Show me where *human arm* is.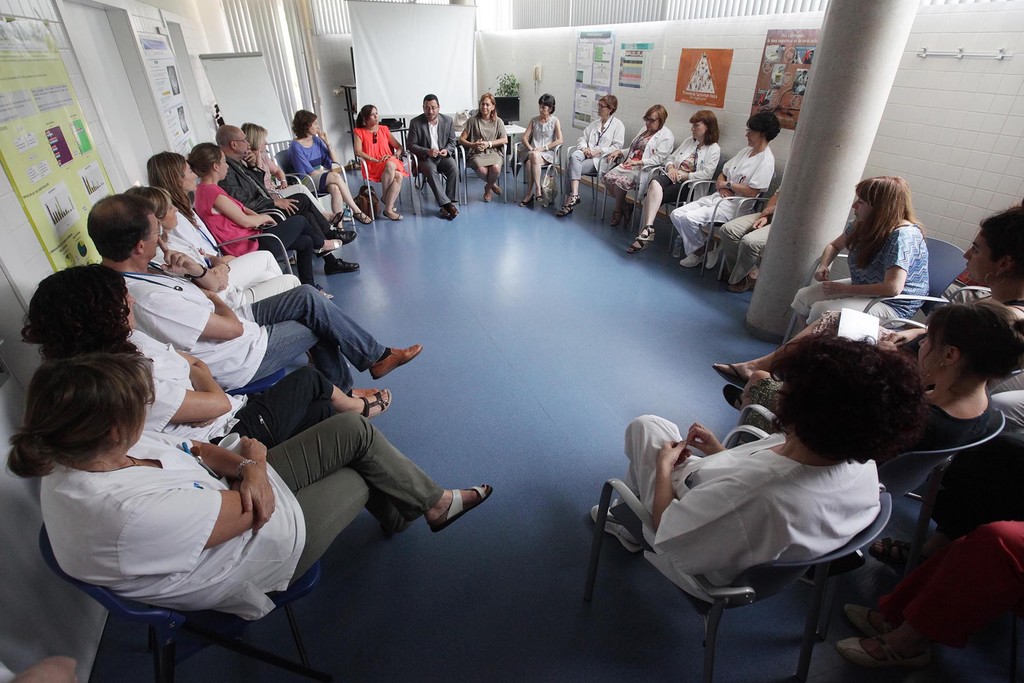
*human arm* is at box=[143, 430, 280, 538].
